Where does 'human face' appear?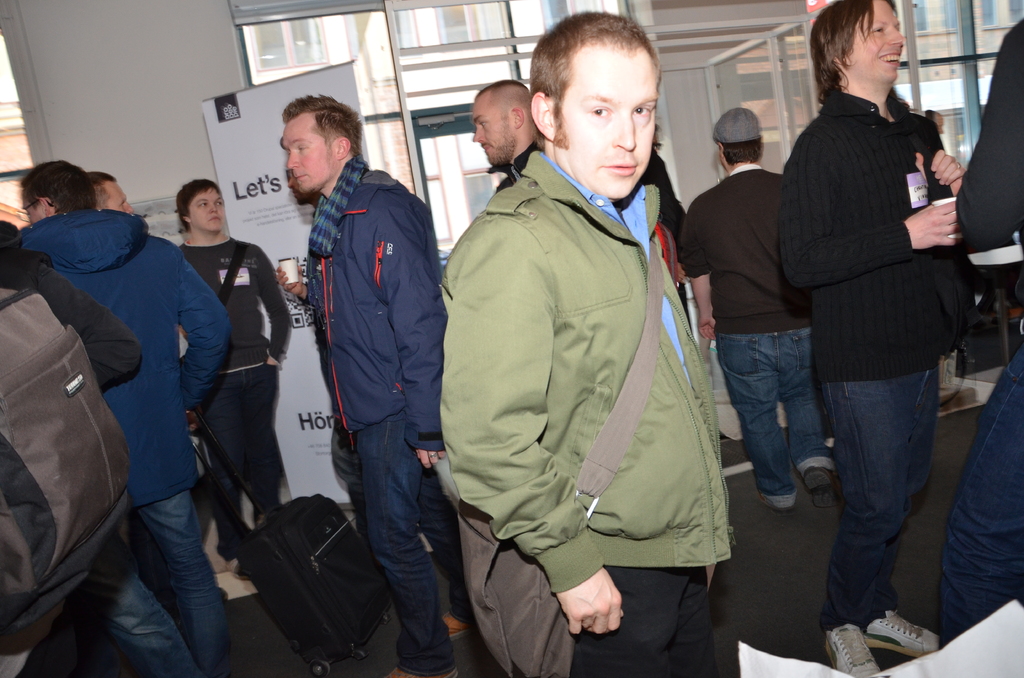
Appears at left=106, top=181, right=136, bottom=215.
